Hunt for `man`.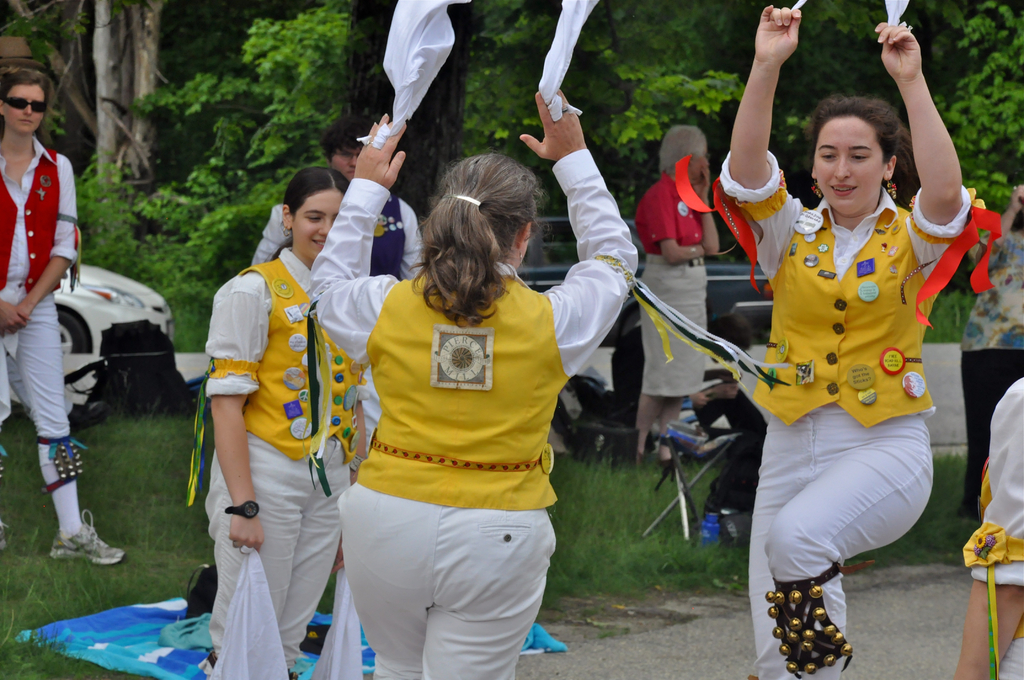
Hunted down at {"left": 710, "top": 0, "right": 982, "bottom": 679}.
